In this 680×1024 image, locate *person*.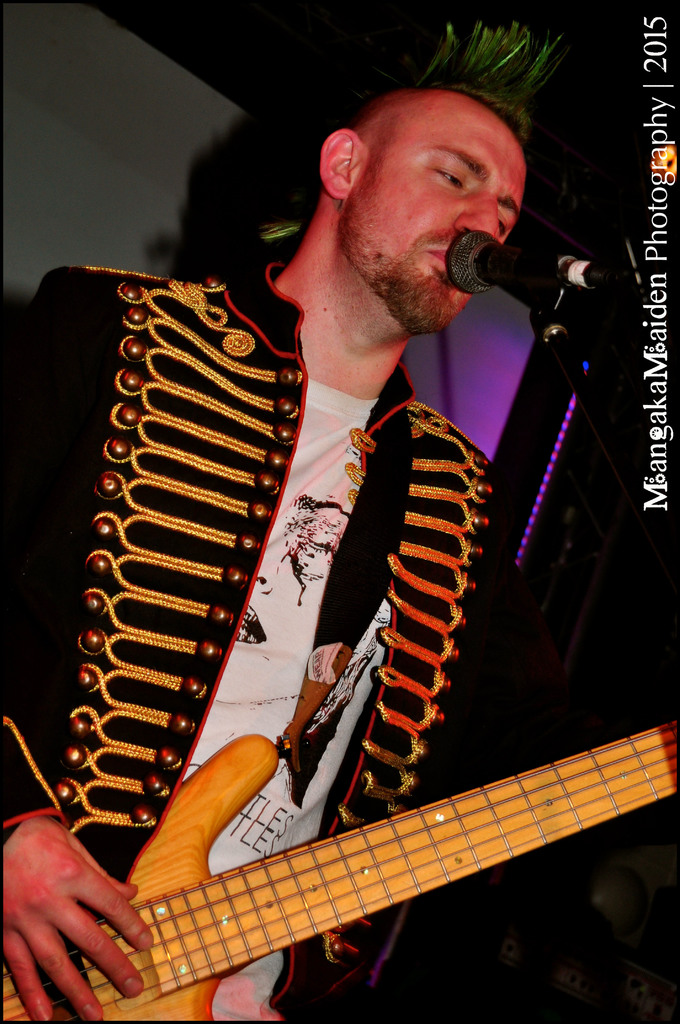
Bounding box: locate(0, 15, 574, 1023).
